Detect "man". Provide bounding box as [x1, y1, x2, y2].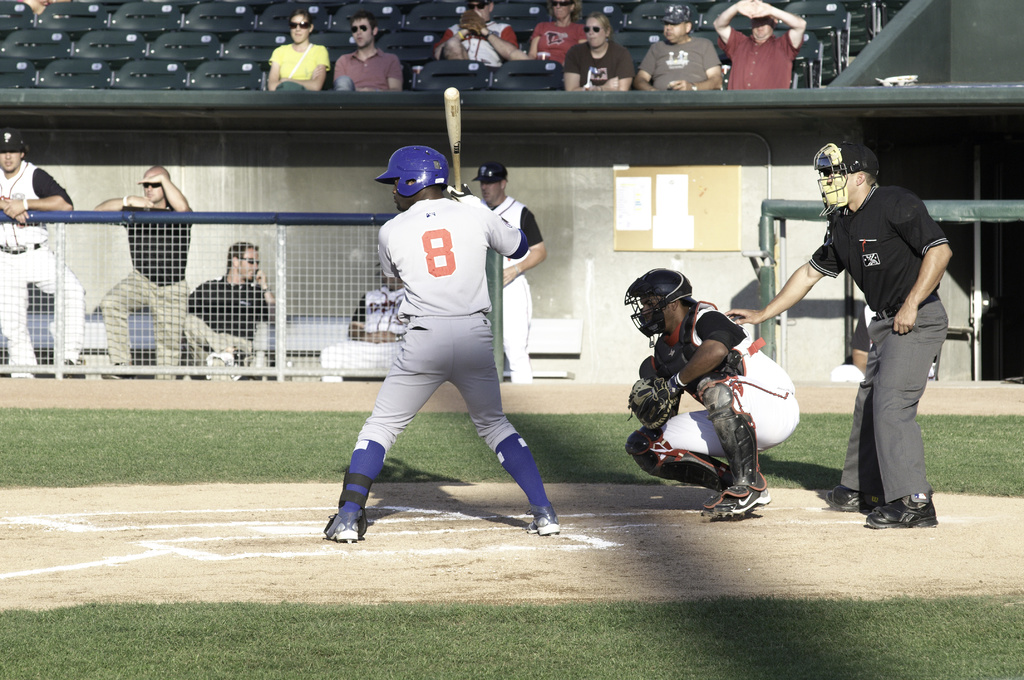
[472, 162, 545, 381].
